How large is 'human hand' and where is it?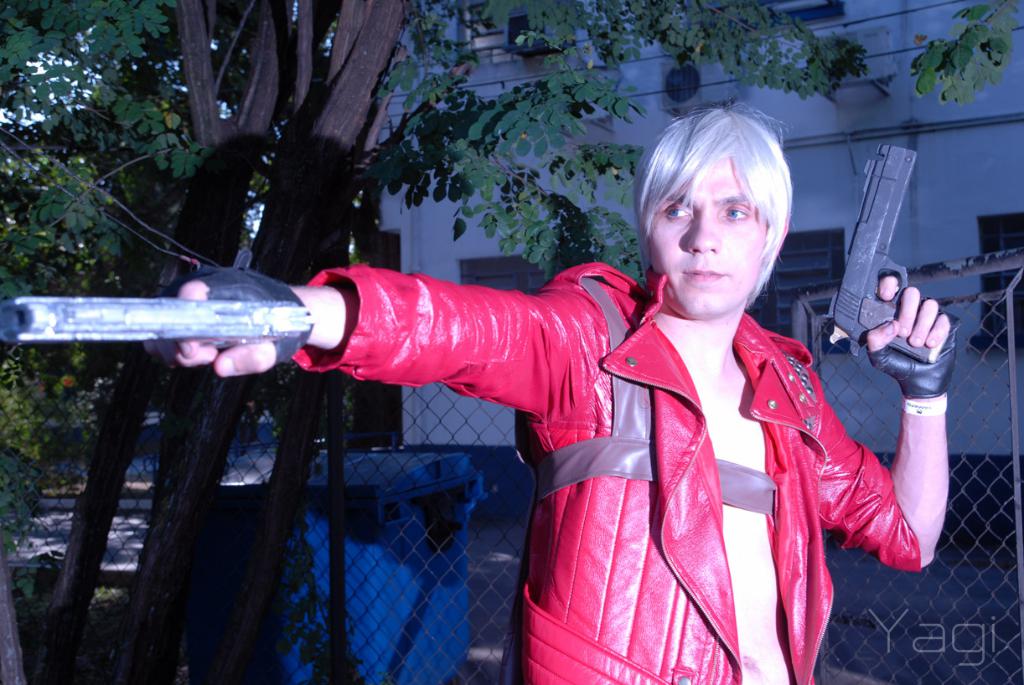
Bounding box: 140/265/313/381.
